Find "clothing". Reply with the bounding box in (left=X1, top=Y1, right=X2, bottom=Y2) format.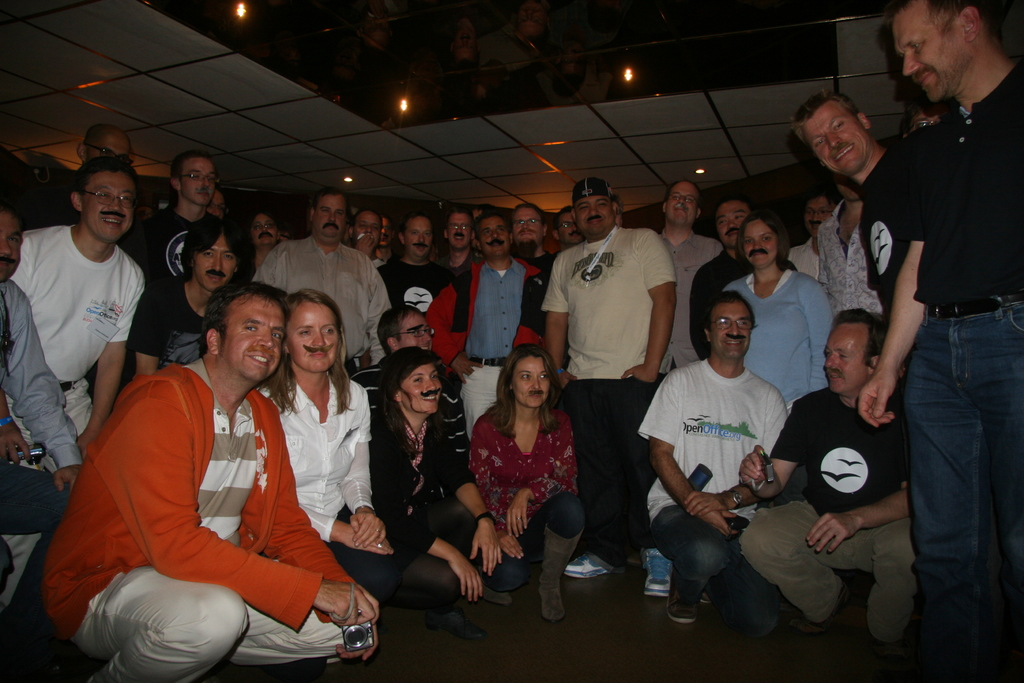
(left=635, top=352, right=788, bottom=524).
